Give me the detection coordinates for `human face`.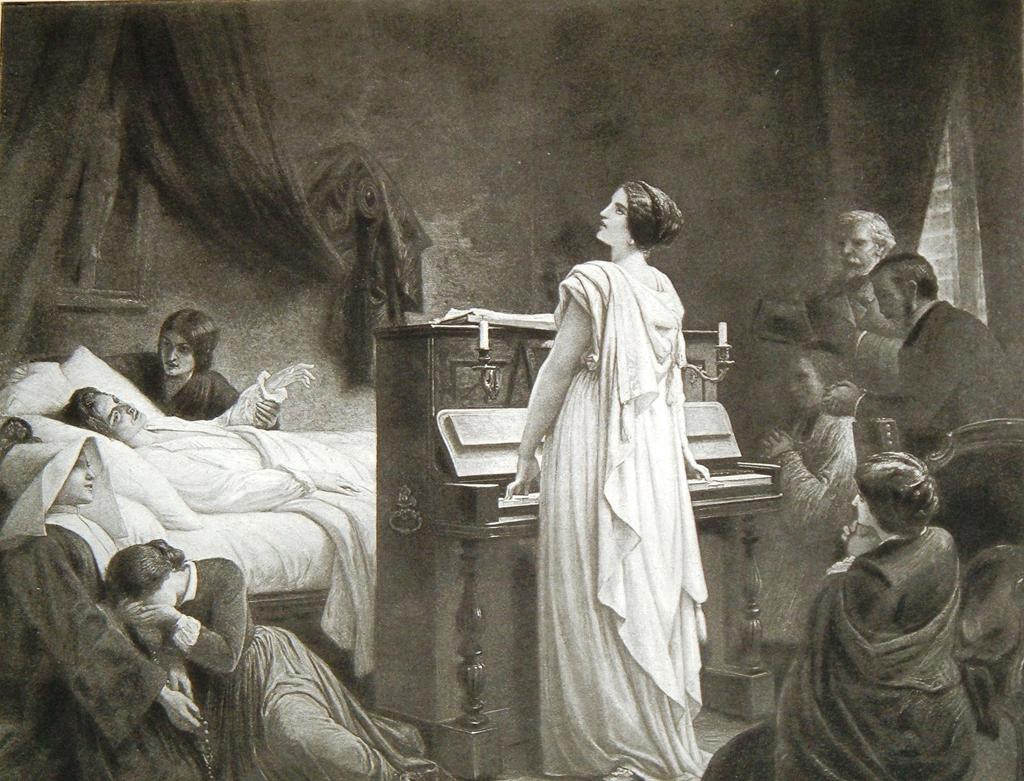
Rect(838, 221, 874, 273).
